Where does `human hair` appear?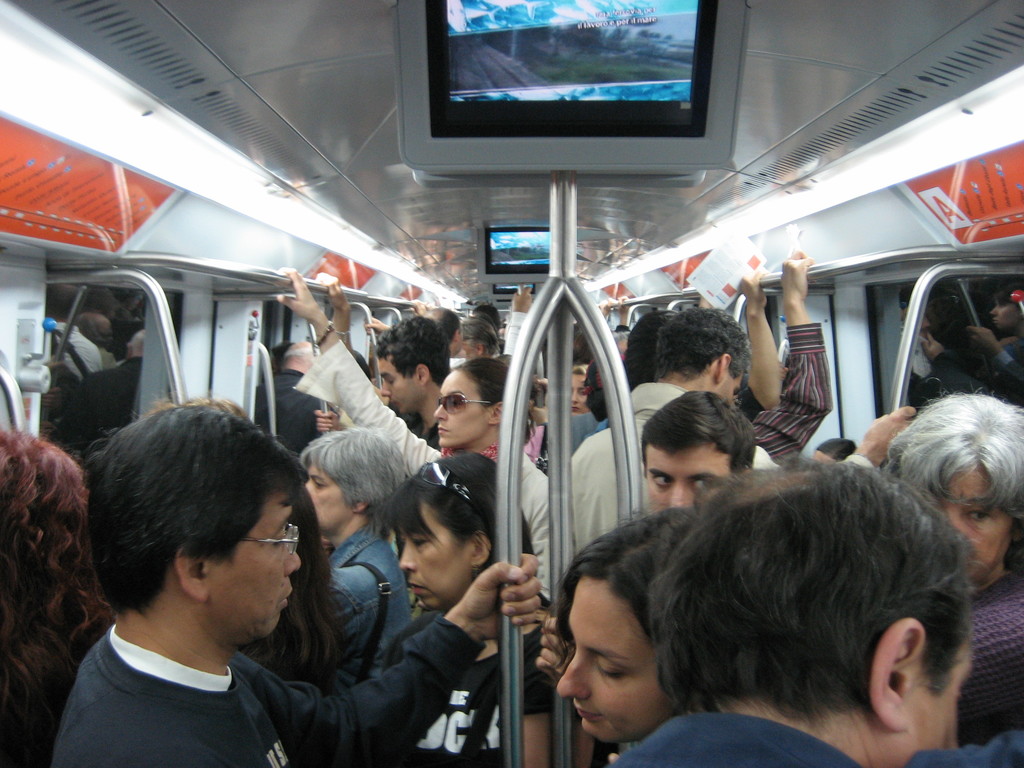
Appears at (646,448,985,726).
